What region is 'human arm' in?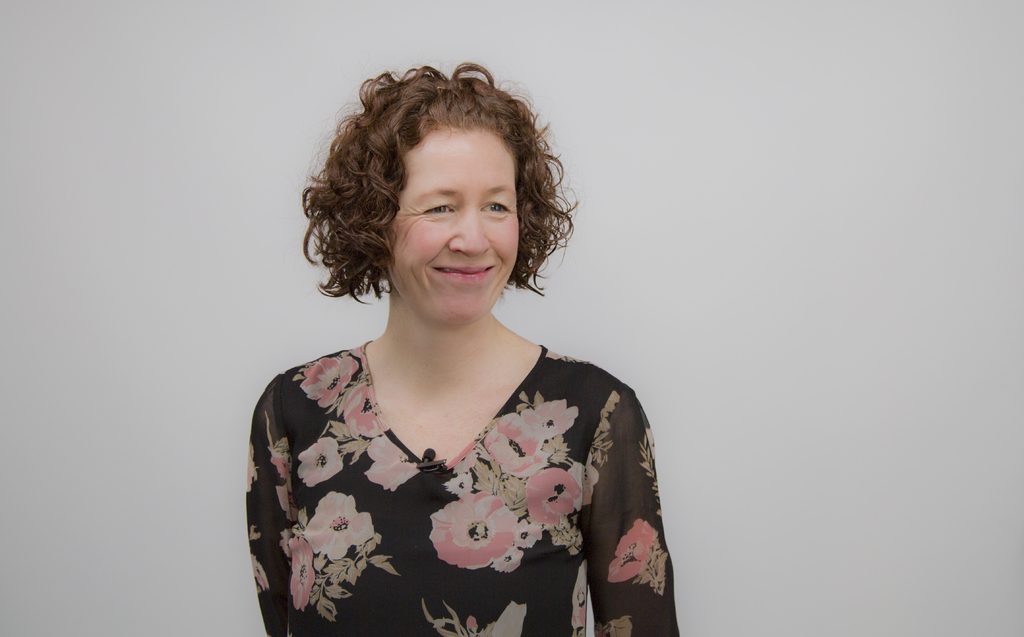
(left=586, top=398, right=677, bottom=631).
